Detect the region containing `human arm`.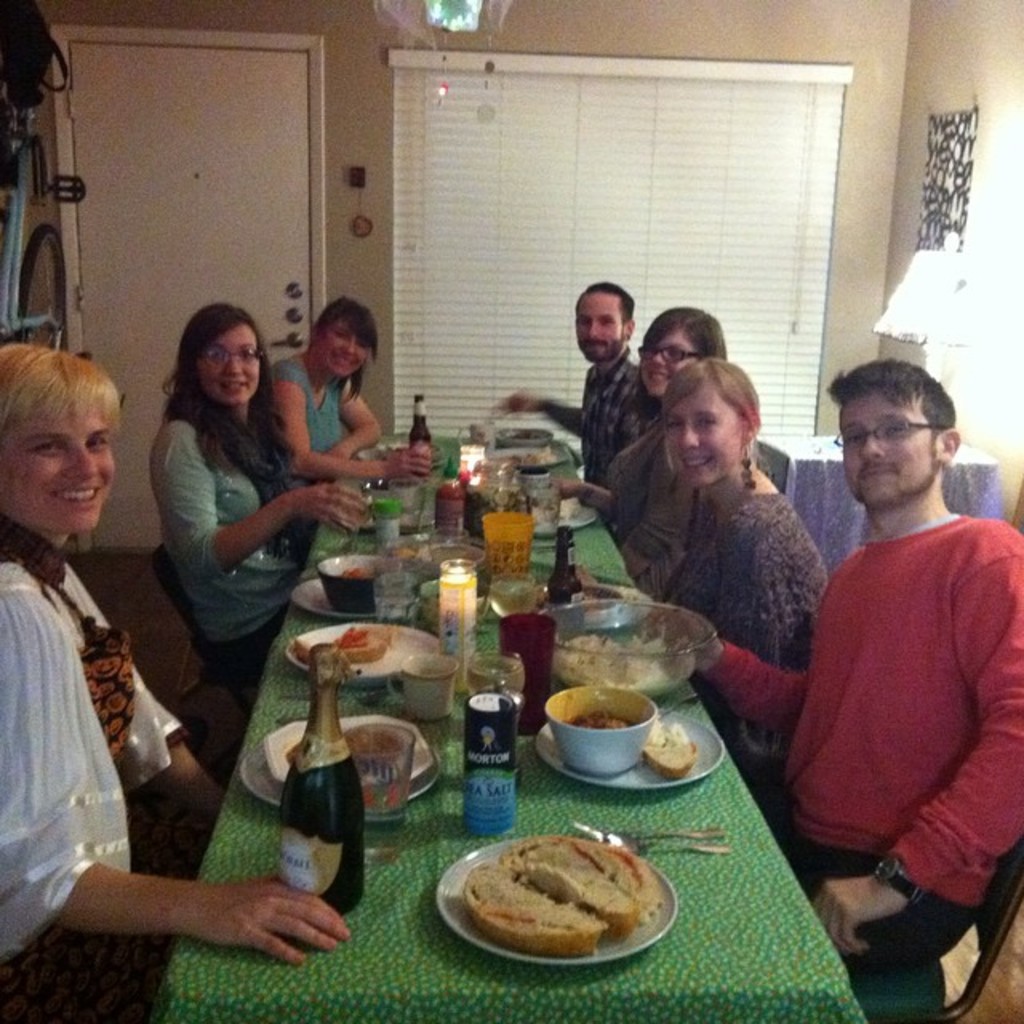
BBox(130, 683, 229, 821).
